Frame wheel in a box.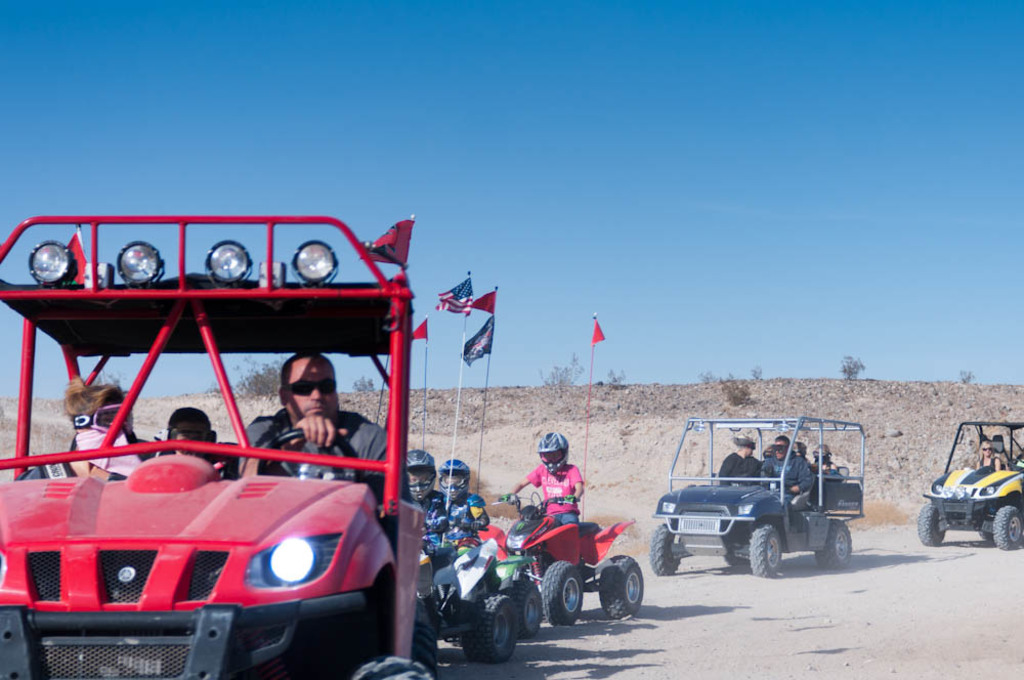
box=[818, 520, 852, 568].
